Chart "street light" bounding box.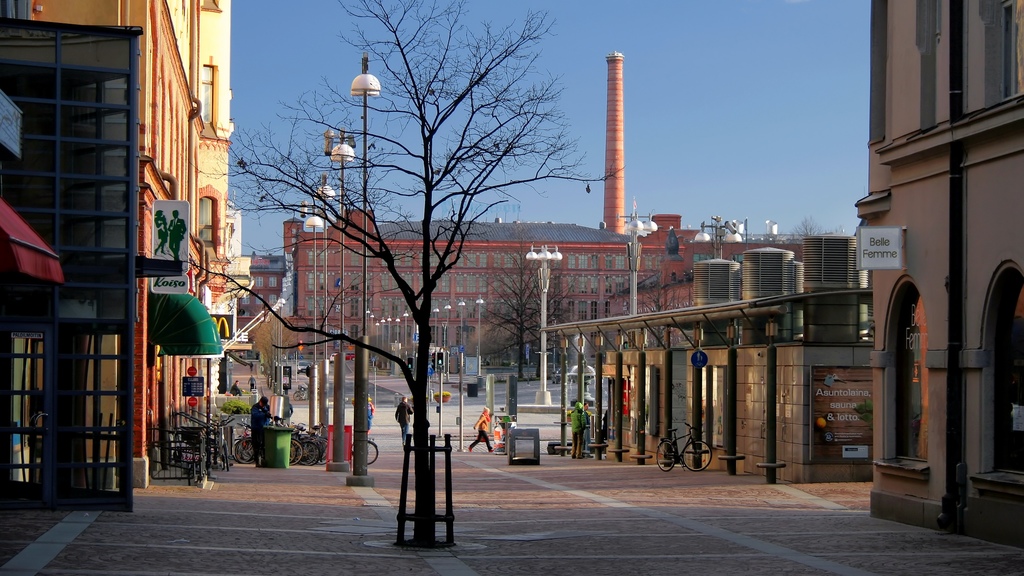
Charted: rect(692, 212, 748, 260).
